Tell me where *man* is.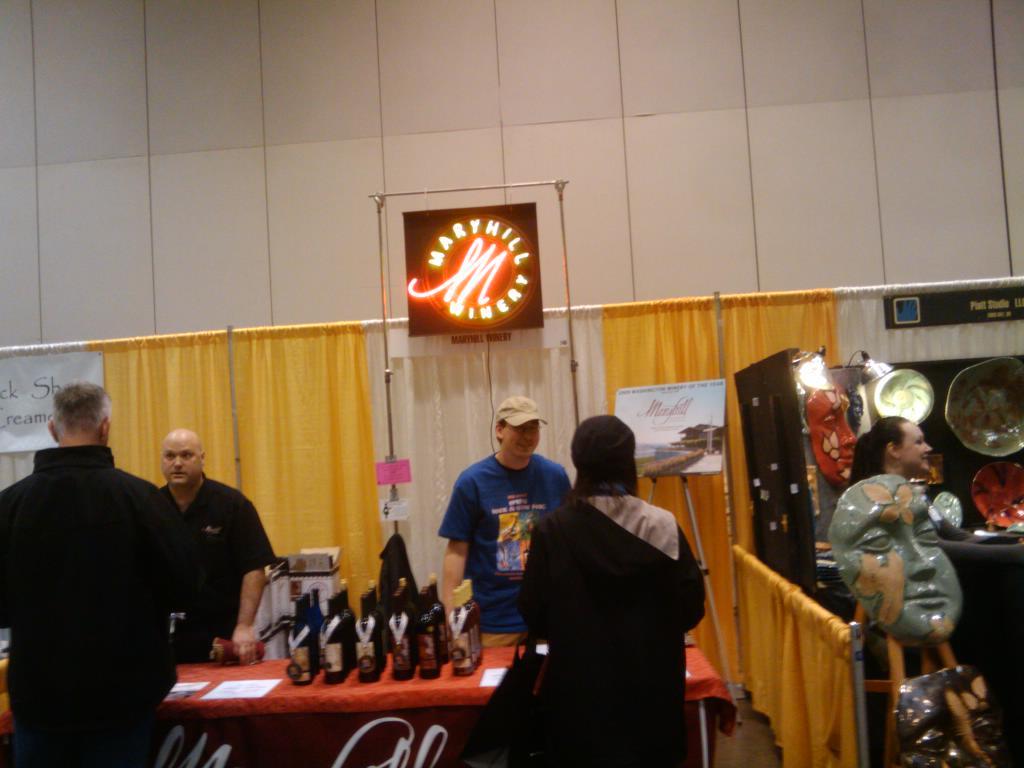
*man* is at Rect(156, 423, 280, 665).
